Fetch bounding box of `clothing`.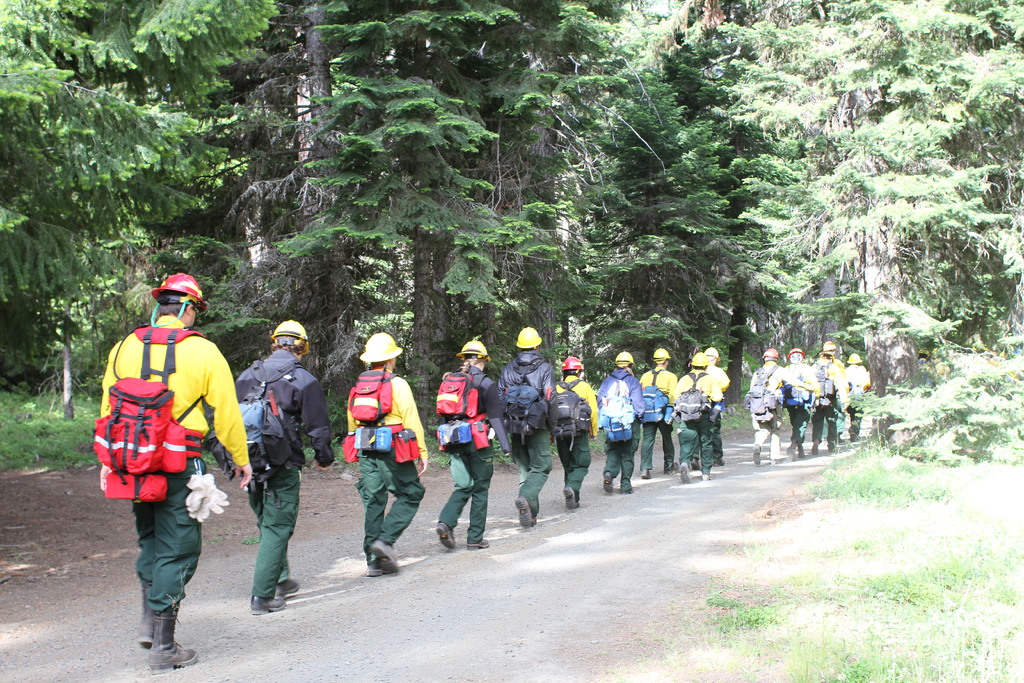
Bbox: bbox=(780, 358, 817, 442).
